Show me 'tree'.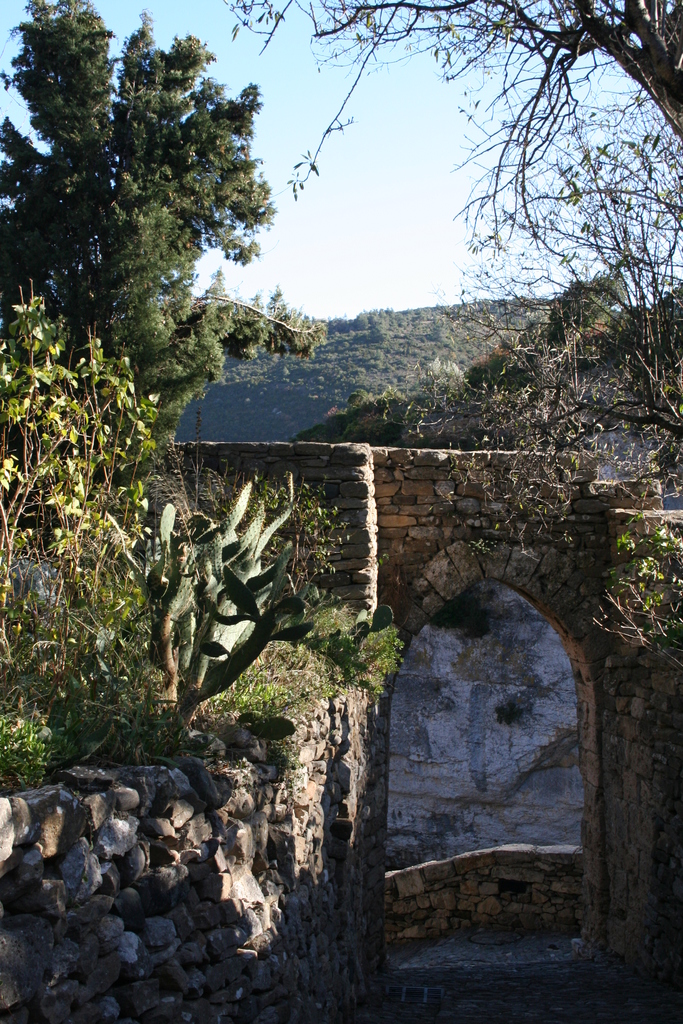
'tree' is here: 17 31 294 618.
